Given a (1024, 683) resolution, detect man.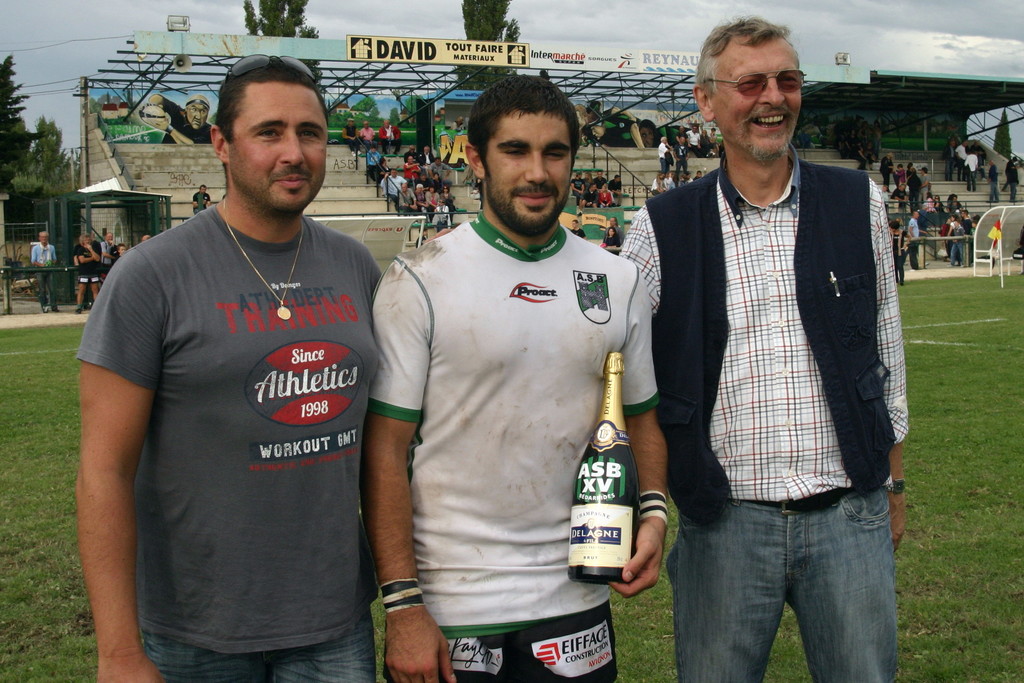
<bbox>192, 184, 214, 215</bbox>.
